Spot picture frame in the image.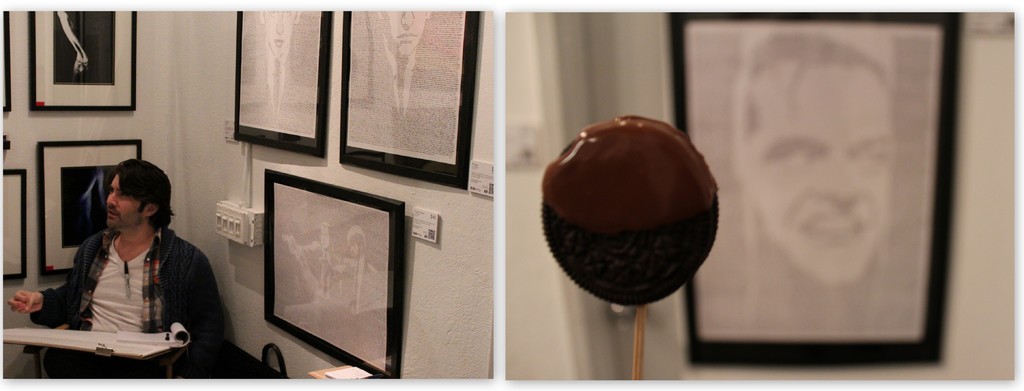
picture frame found at [x1=337, y1=10, x2=482, y2=192].
